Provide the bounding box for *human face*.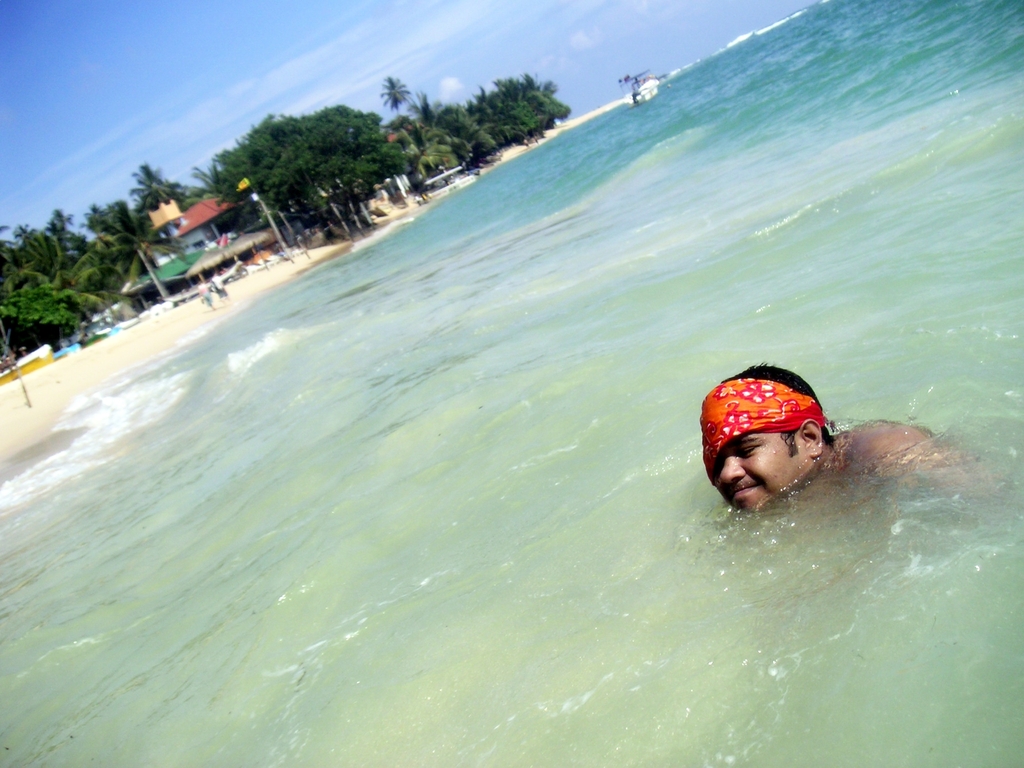
region(710, 430, 810, 515).
